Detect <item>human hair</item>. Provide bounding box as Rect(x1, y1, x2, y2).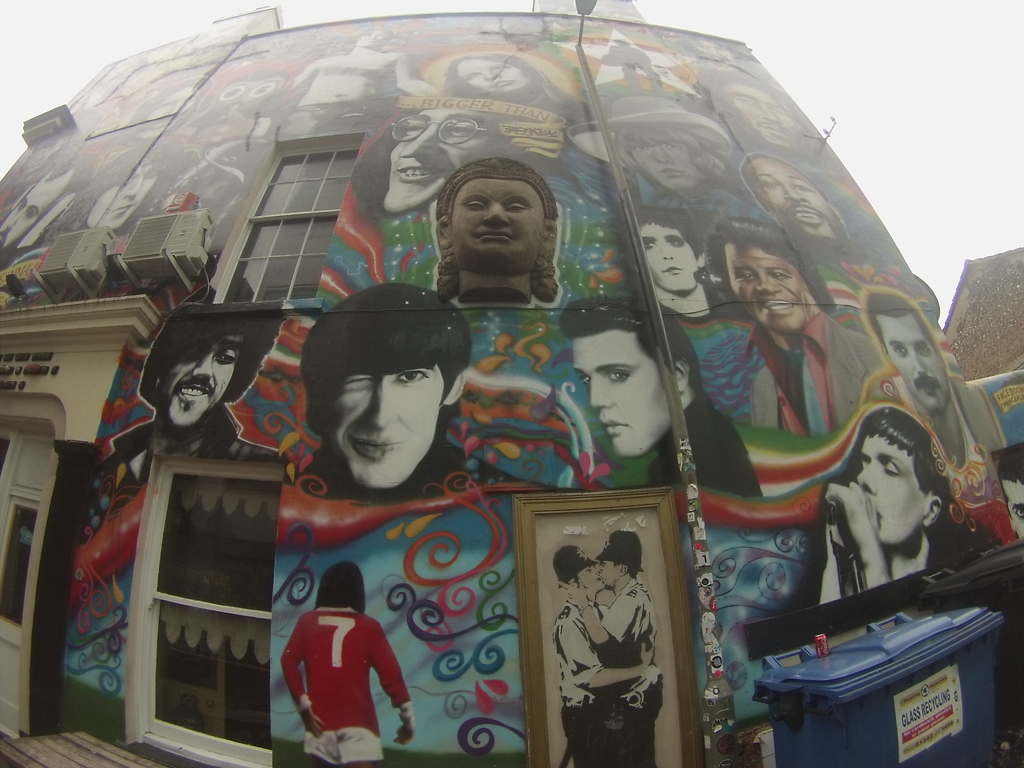
Rect(317, 556, 370, 621).
